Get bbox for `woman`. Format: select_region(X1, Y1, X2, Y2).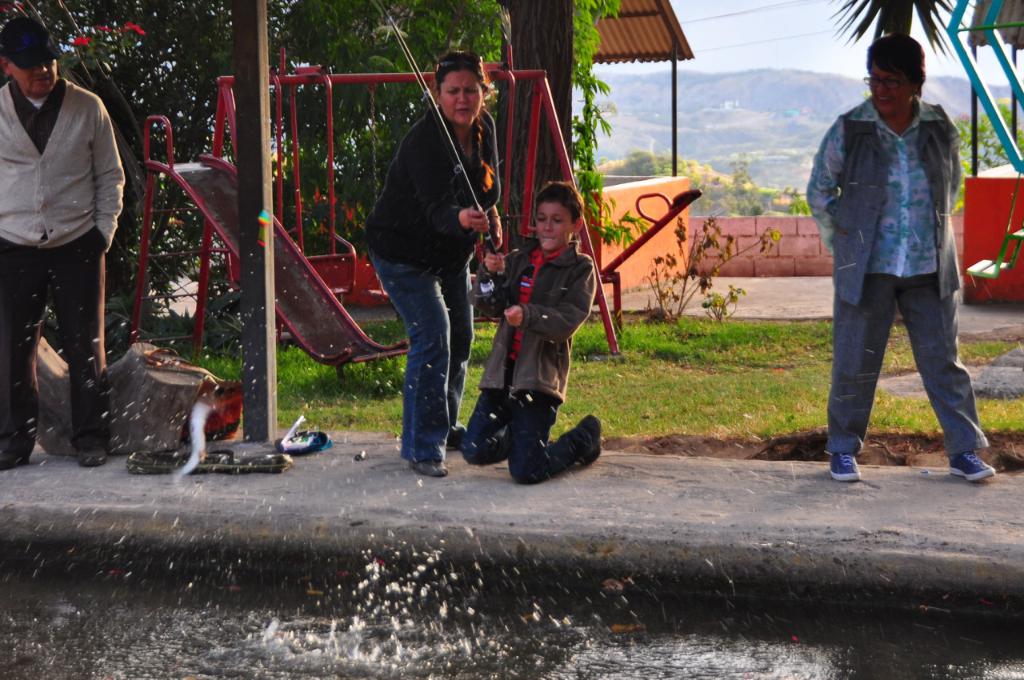
select_region(806, 28, 997, 481).
